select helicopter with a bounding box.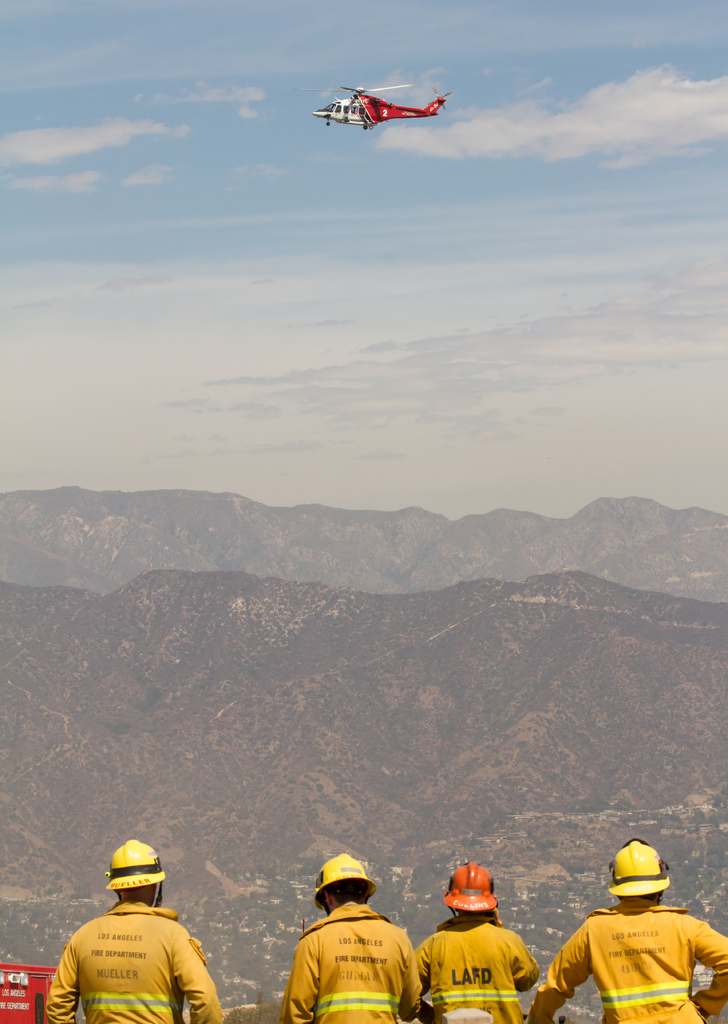
<bbox>312, 82, 449, 131</bbox>.
